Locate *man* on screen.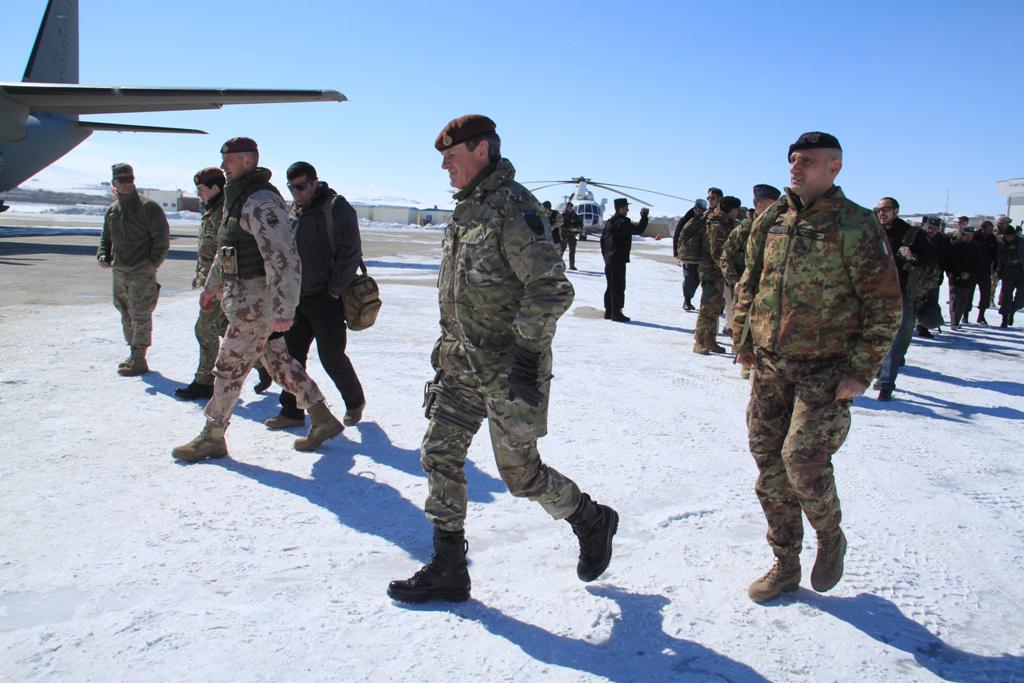
On screen at l=92, t=158, r=172, b=373.
